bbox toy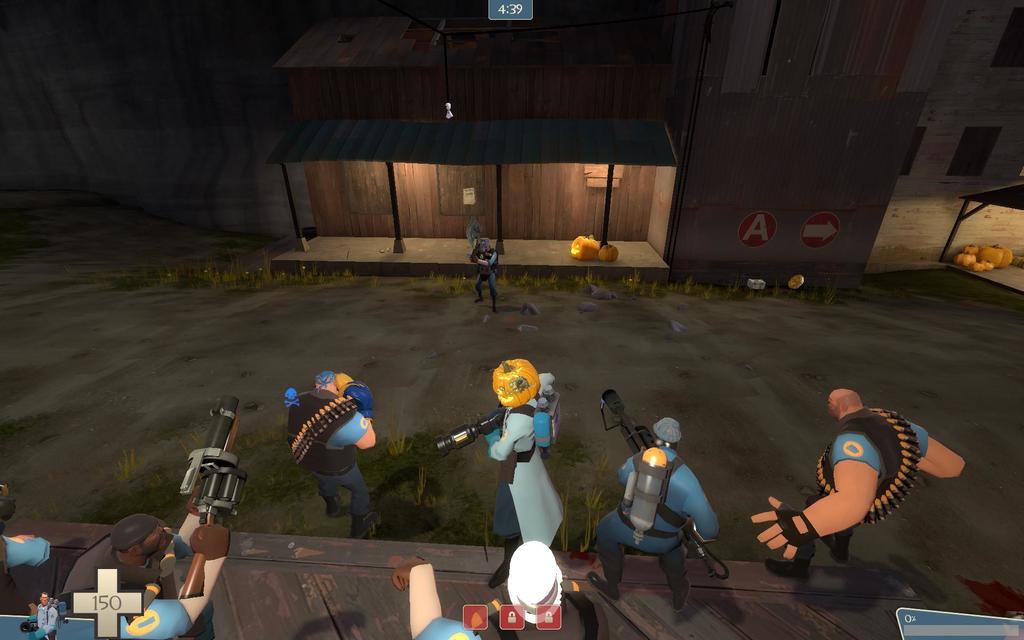
x1=173 y1=394 x2=241 y2=529
